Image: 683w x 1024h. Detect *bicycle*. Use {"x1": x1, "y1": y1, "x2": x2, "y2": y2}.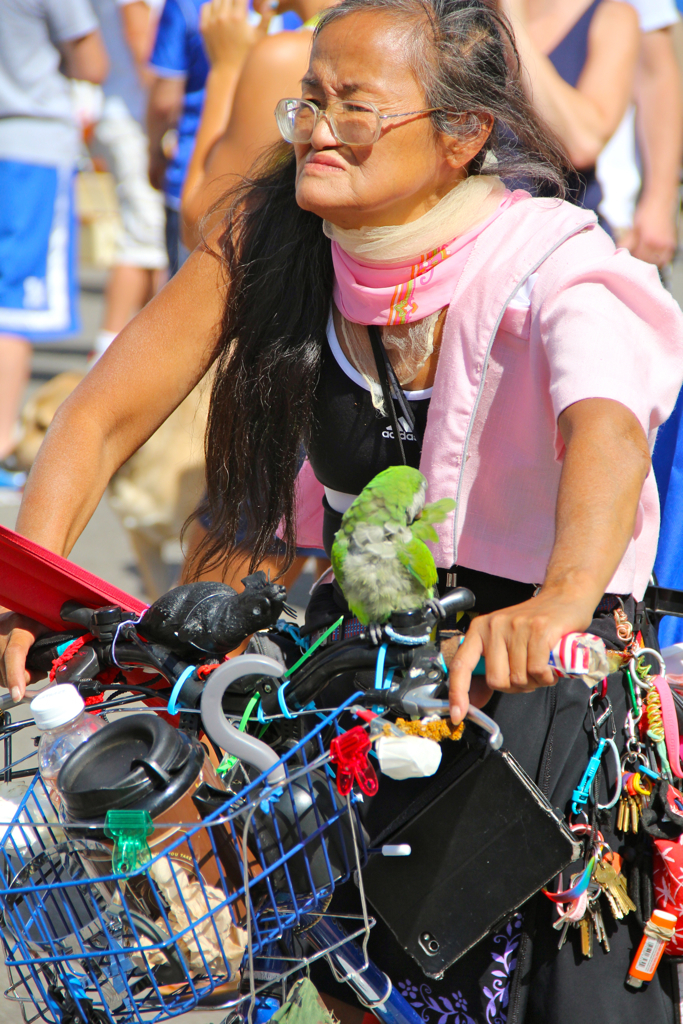
{"x1": 0, "y1": 572, "x2": 682, "y2": 1023}.
